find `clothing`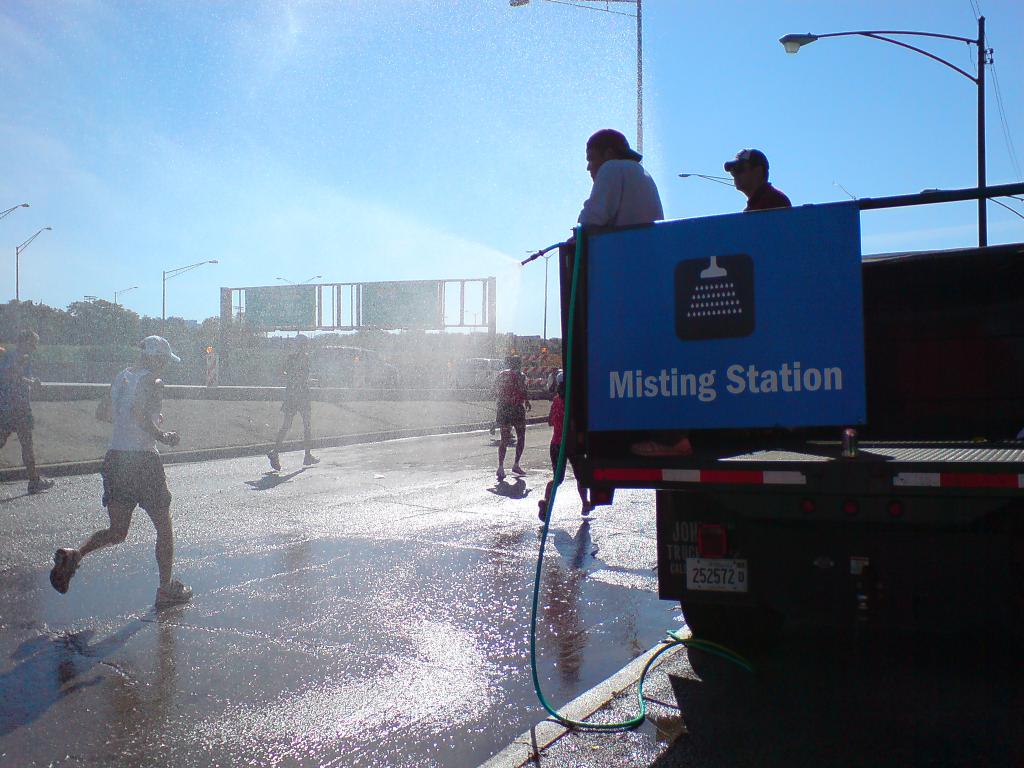
[0, 349, 28, 436]
